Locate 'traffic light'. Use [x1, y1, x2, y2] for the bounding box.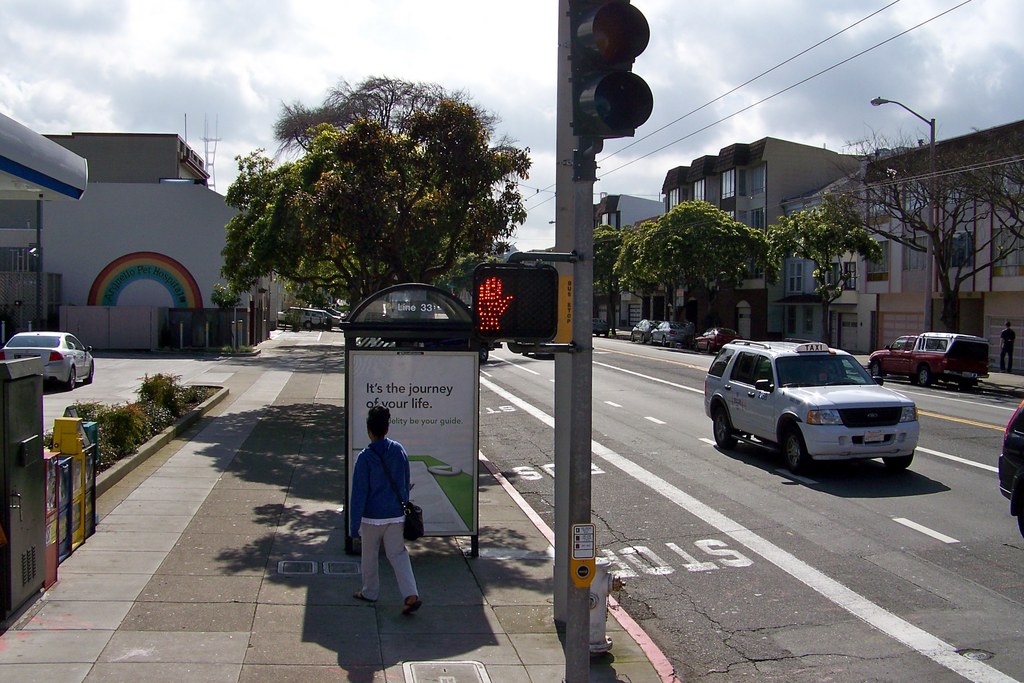
[464, 265, 558, 354].
